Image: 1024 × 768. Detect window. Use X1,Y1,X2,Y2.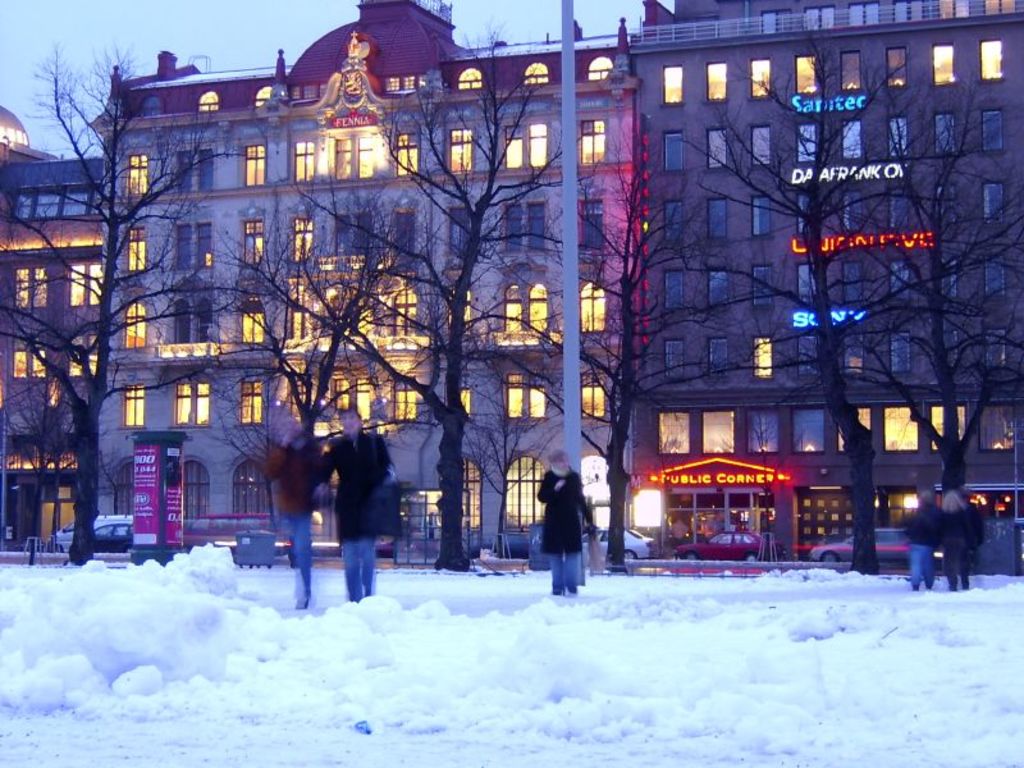
201,307,216,342.
